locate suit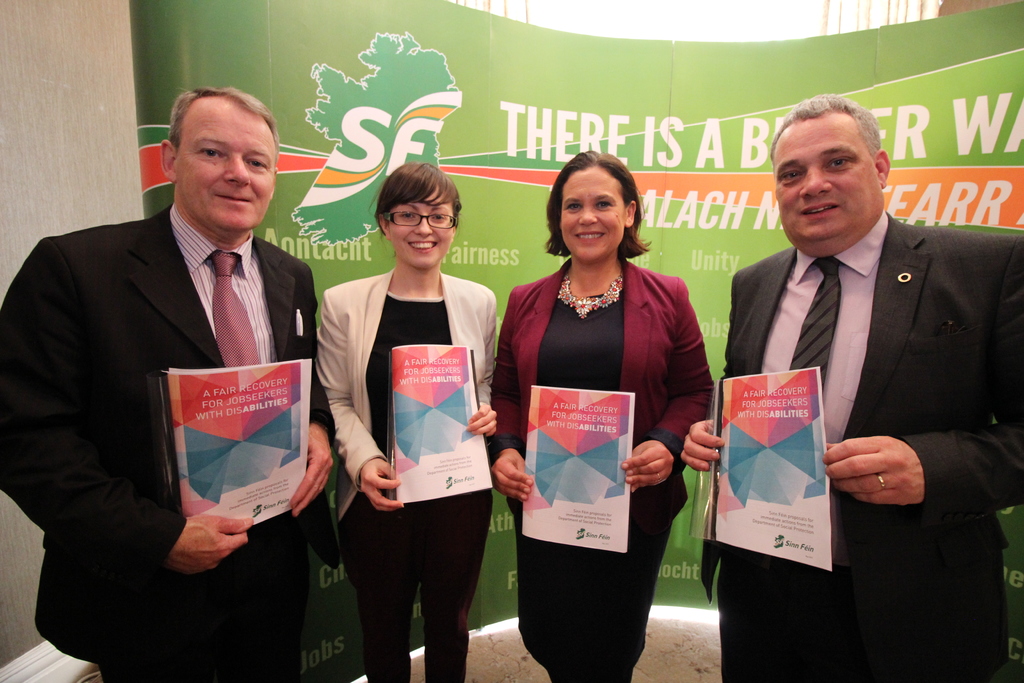
<bbox>714, 211, 1023, 682</bbox>
